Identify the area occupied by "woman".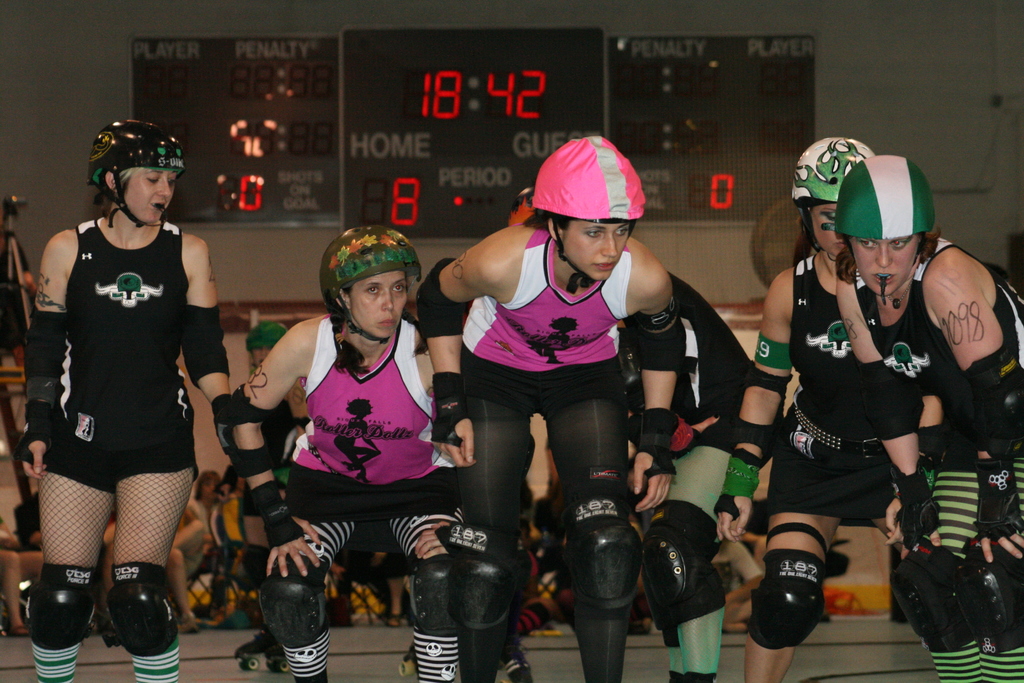
Area: 829, 156, 1023, 682.
